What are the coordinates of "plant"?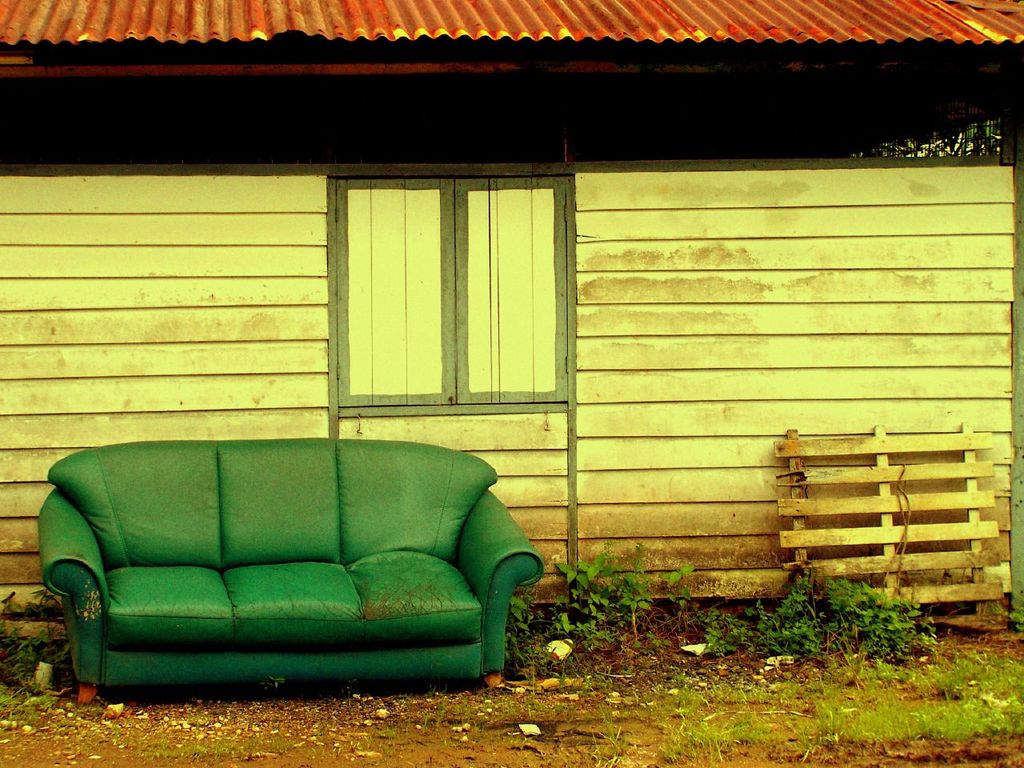
<box>0,614,69,734</box>.
